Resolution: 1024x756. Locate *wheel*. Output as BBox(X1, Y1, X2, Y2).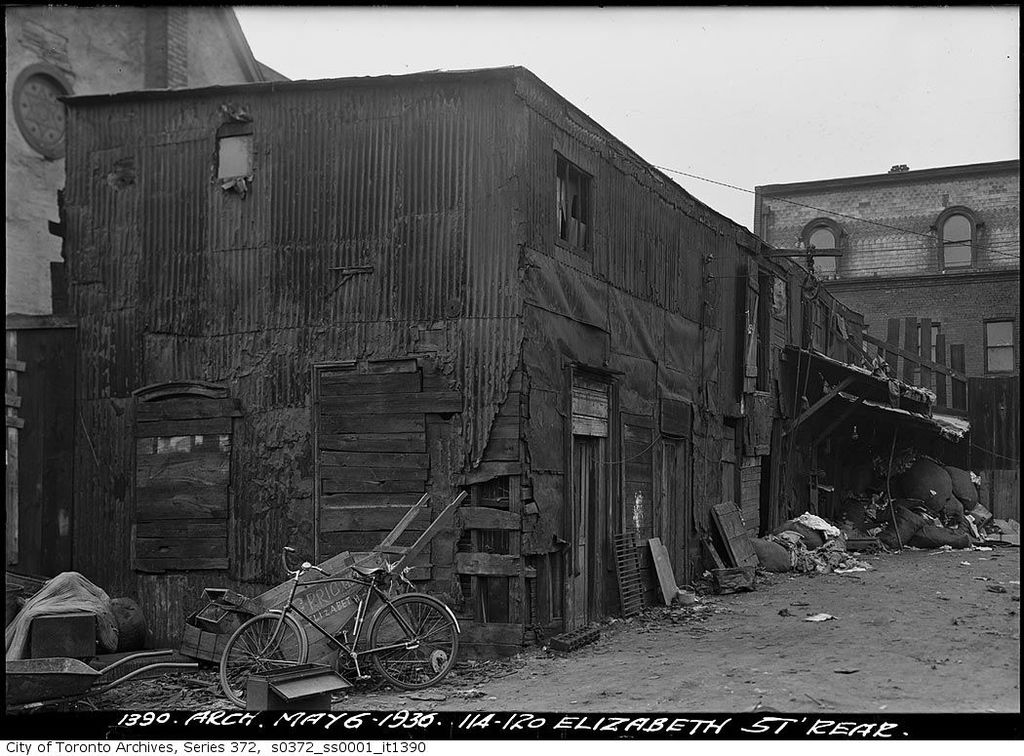
BBox(369, 592, 460, 692).
